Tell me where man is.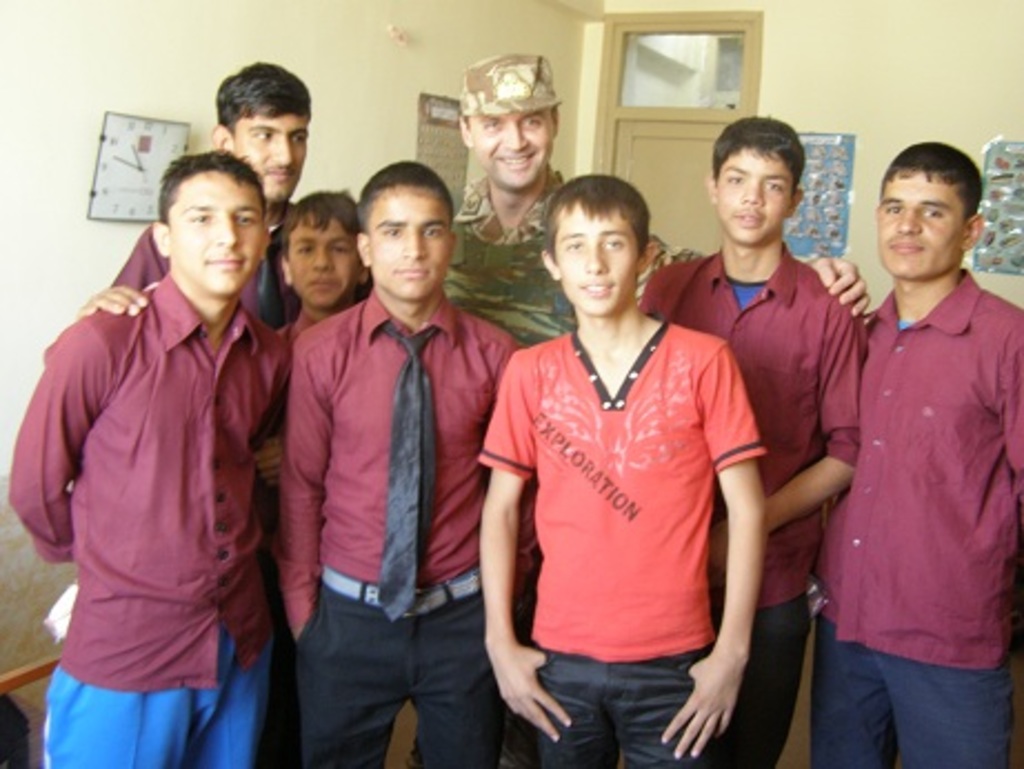
man is at [435,49,866,349].
